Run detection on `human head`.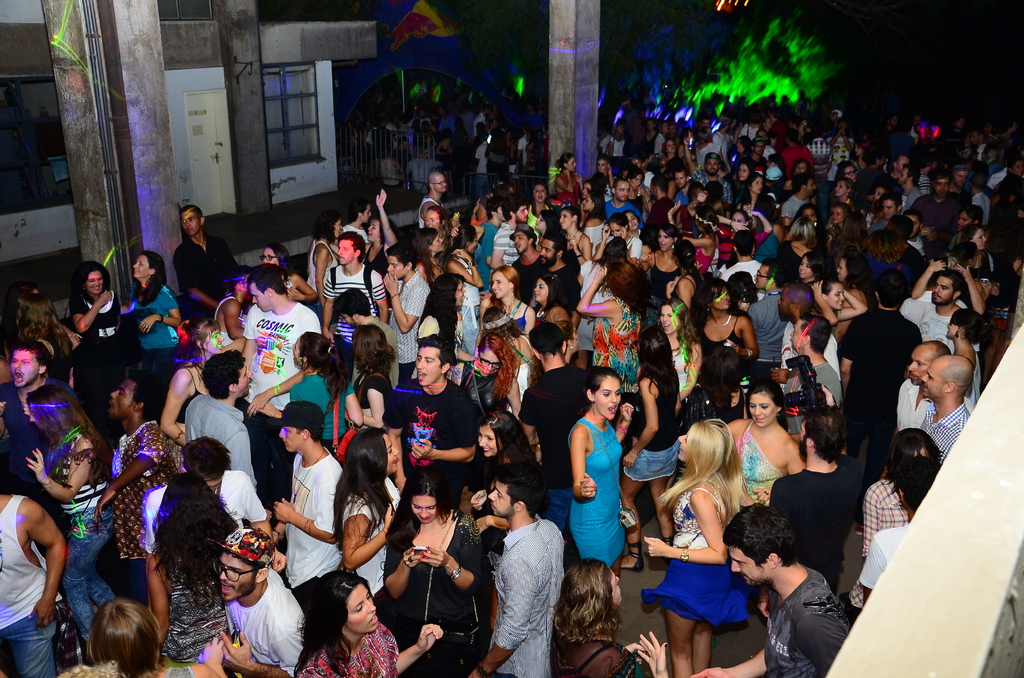
Result: region(85, 600, 157, 677).
